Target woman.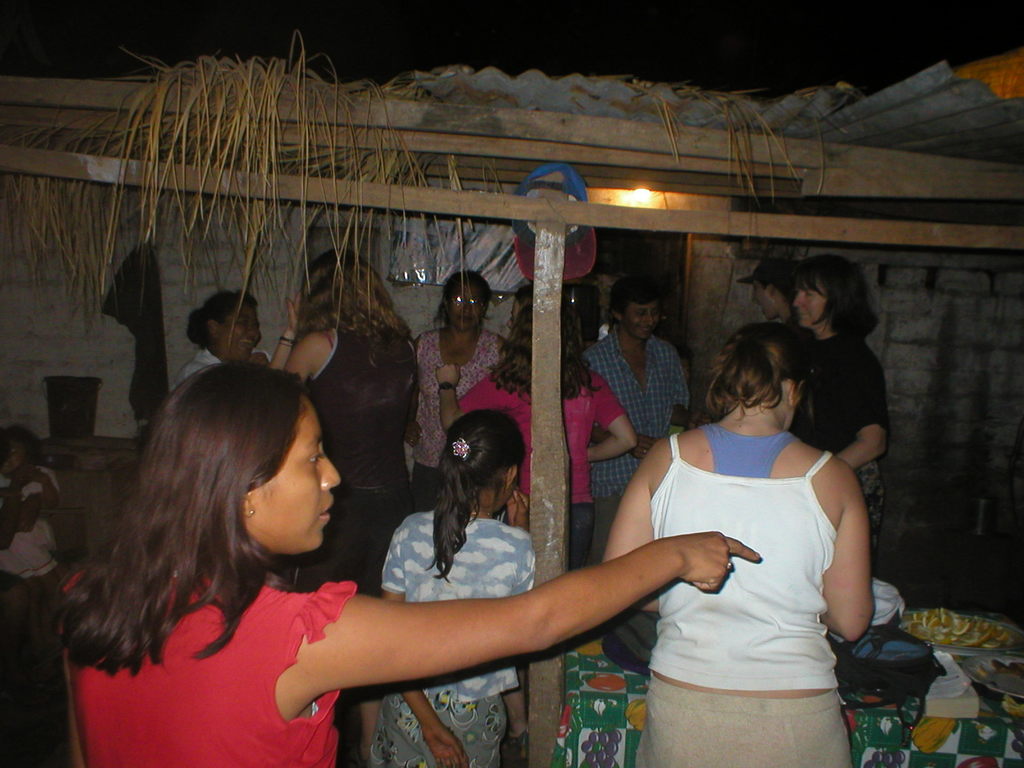
Target region: 509 284 565 327.
